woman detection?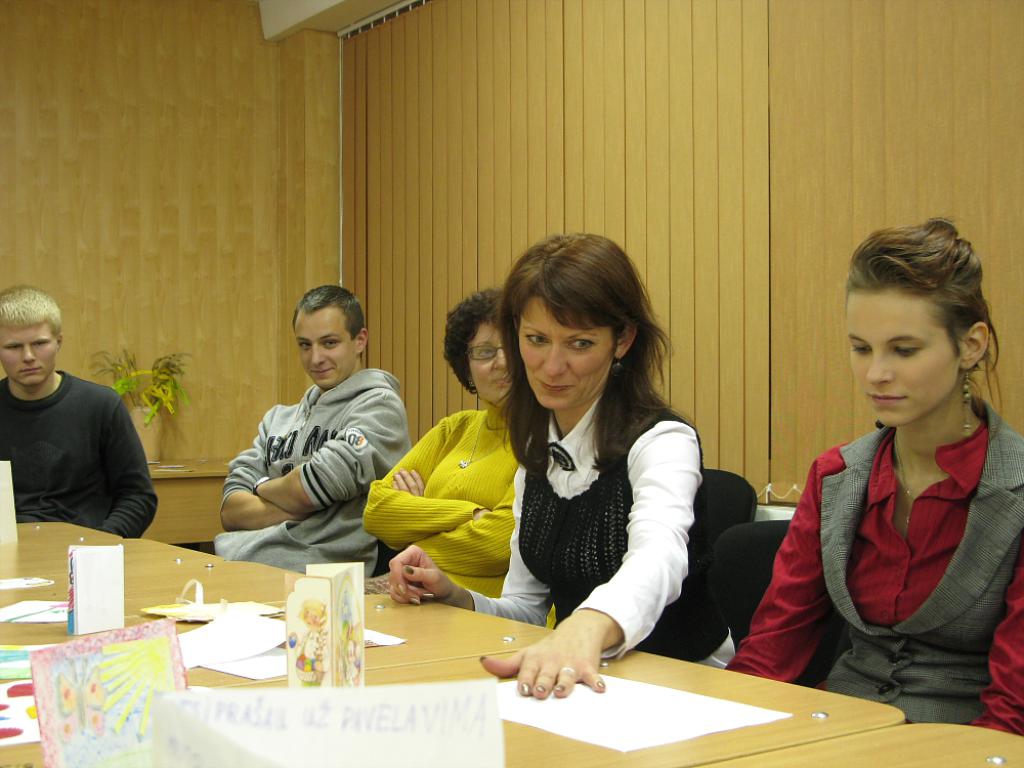
Rect(725, 227, 1023, 730)
